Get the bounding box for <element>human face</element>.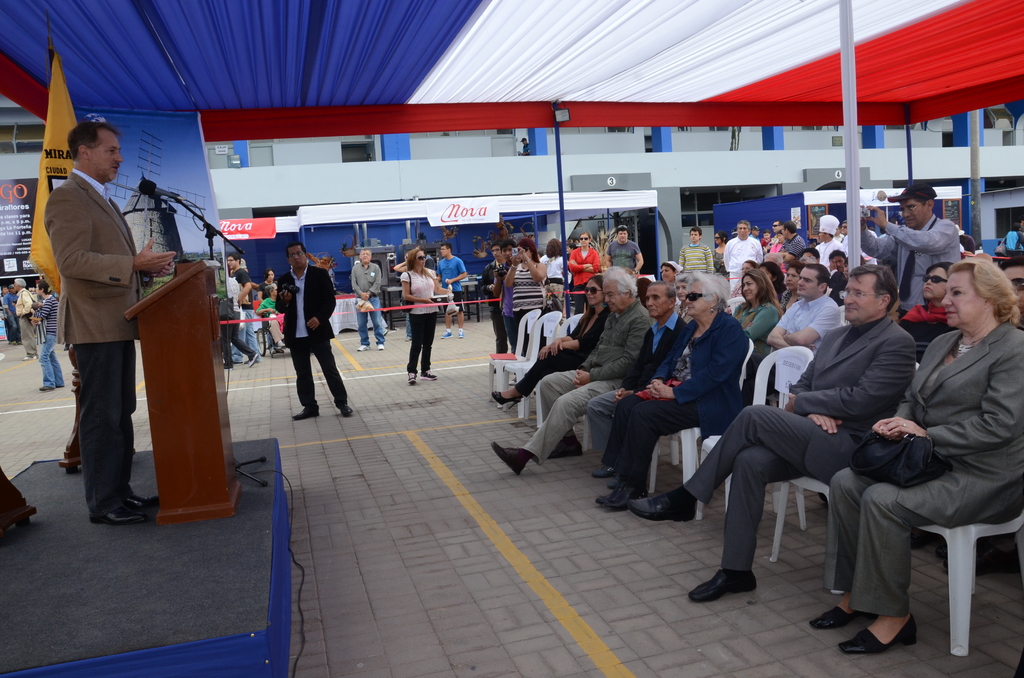
799,250,822,264.
